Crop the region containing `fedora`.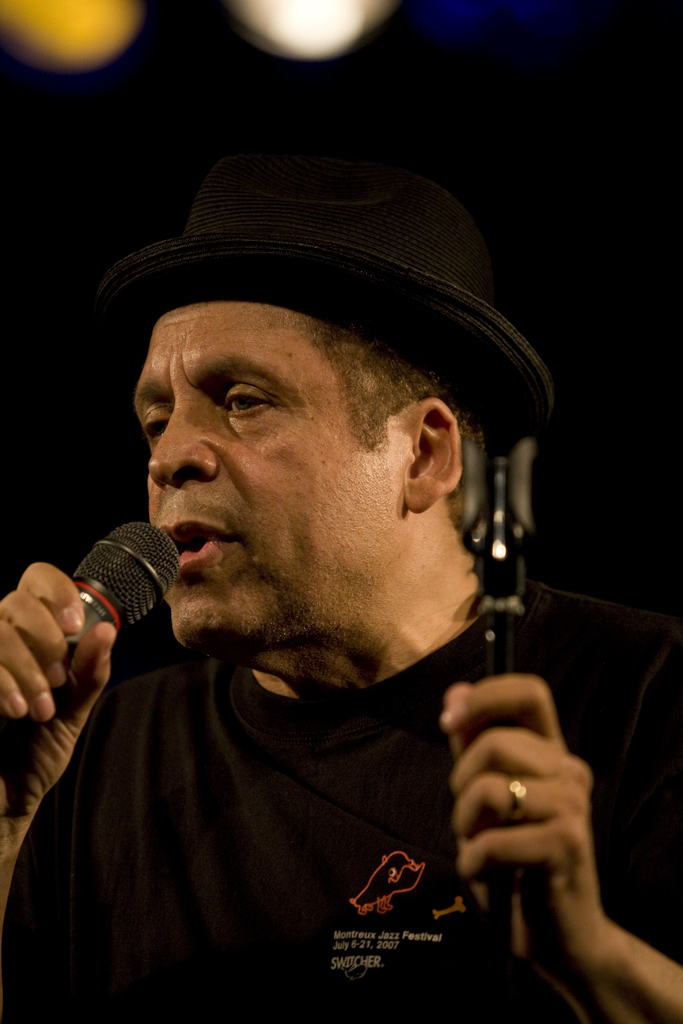
Crop region: select_region(95, 155, 555, 445).
